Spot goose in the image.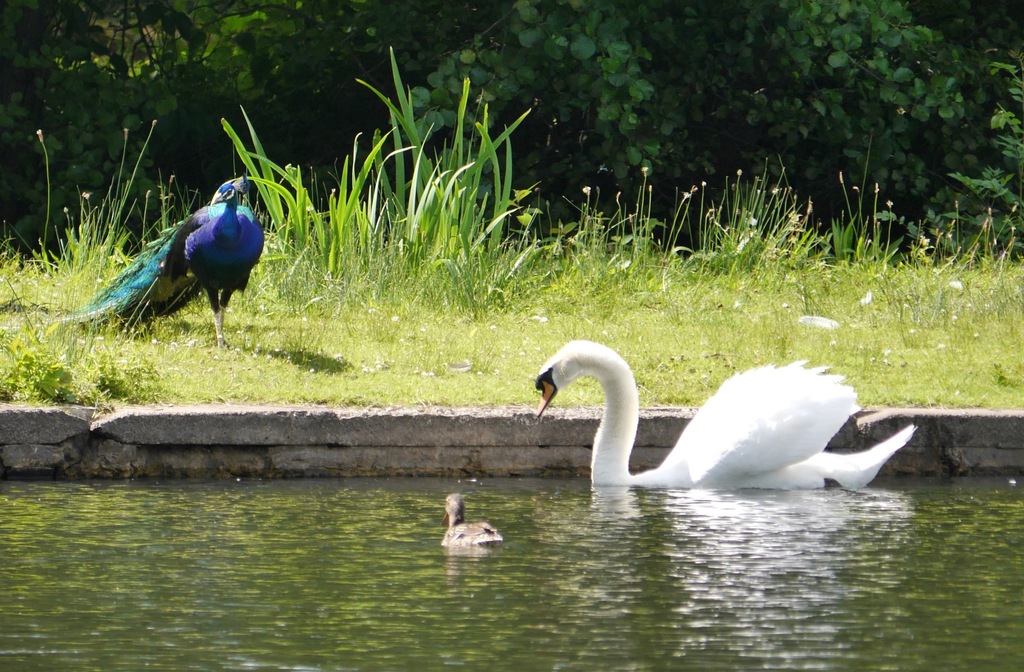
goose found at pyautogui.locateOnScreen(527, 337, 908, 493).
